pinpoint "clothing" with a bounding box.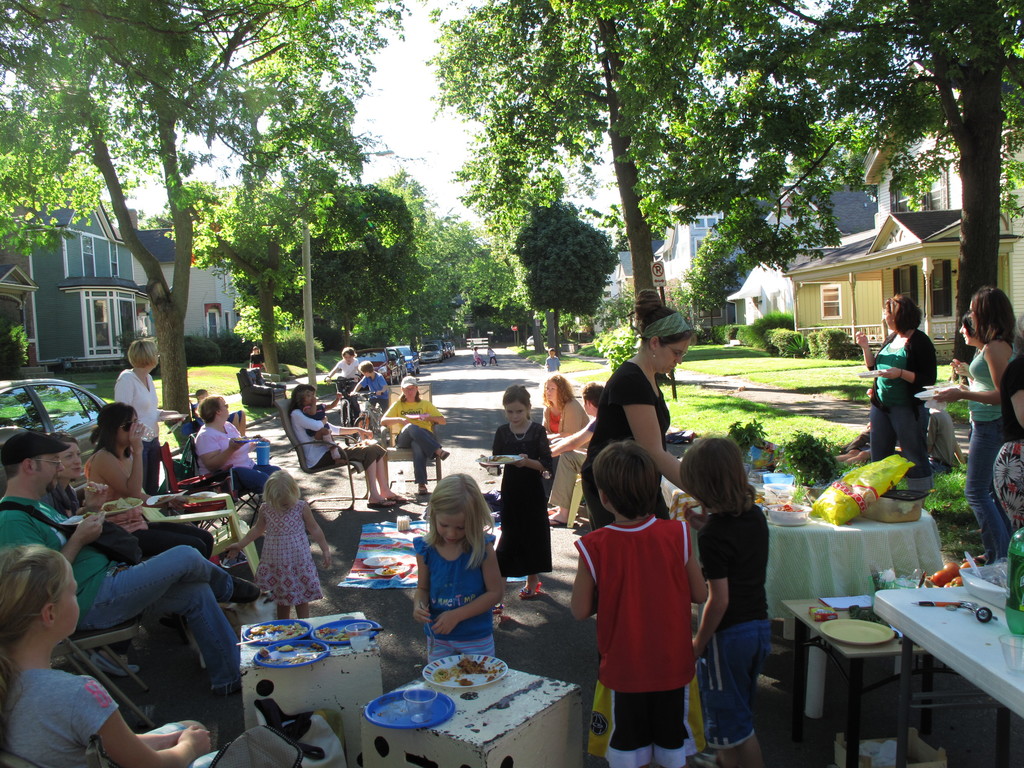
left=499, top=428, right=551, bottom=569.
